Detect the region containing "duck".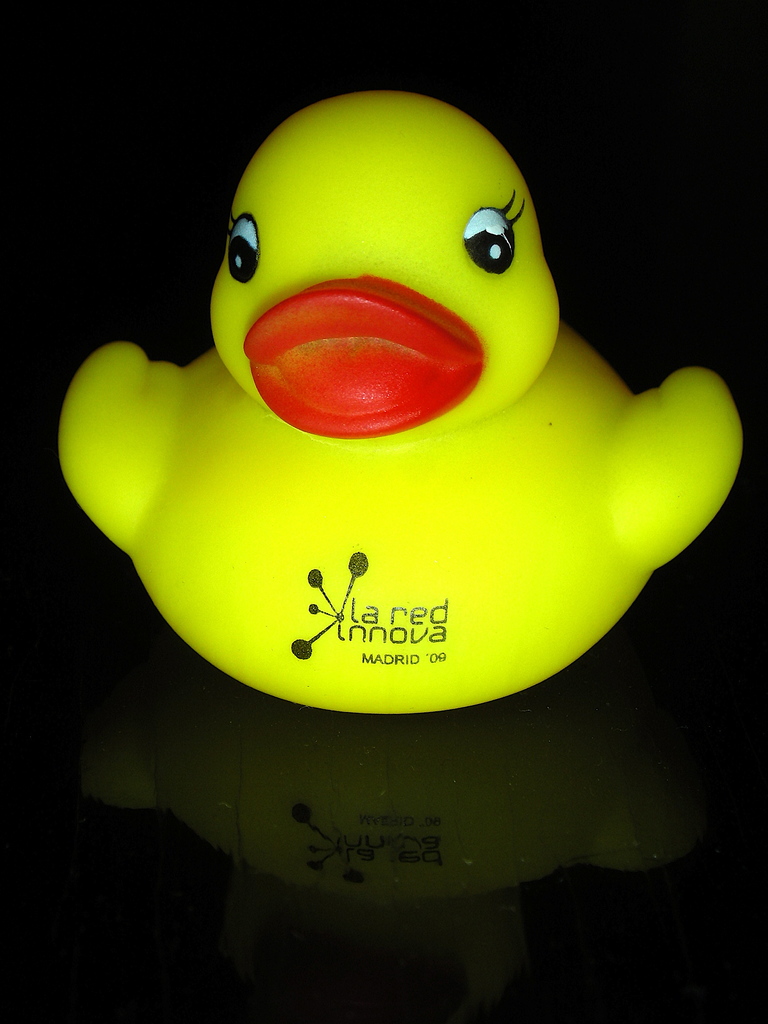
pyautogui.locateOnScreen(116, 136, 749, 767).
